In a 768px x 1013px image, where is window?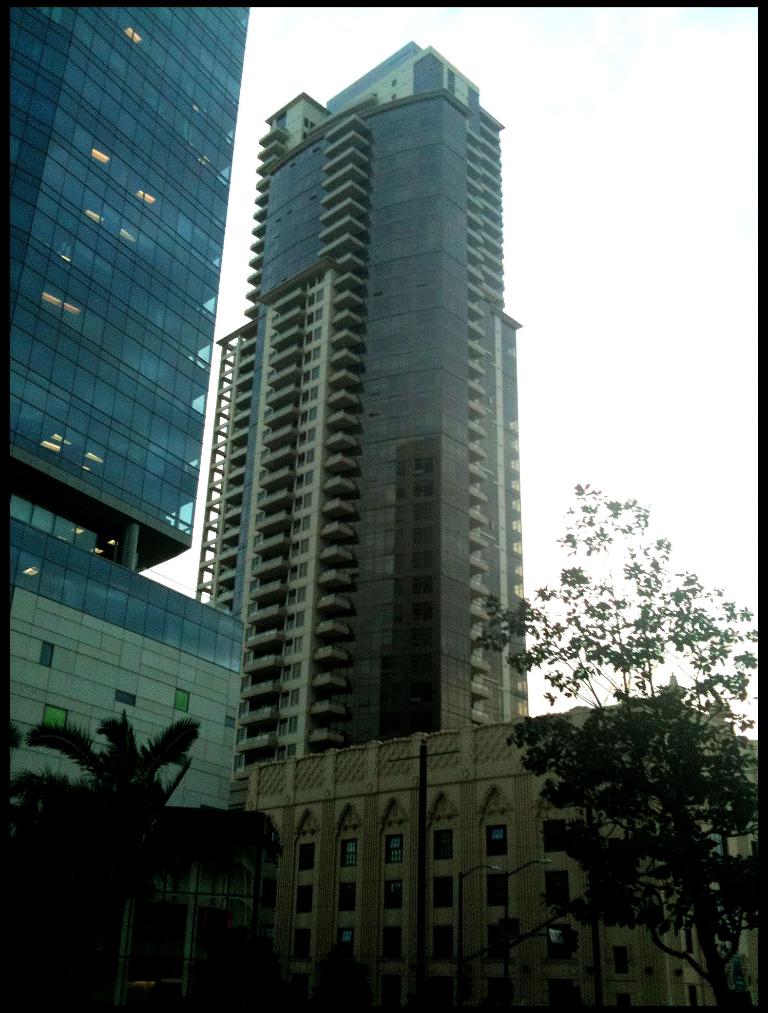
<box>615,995,634,1012</box>.
